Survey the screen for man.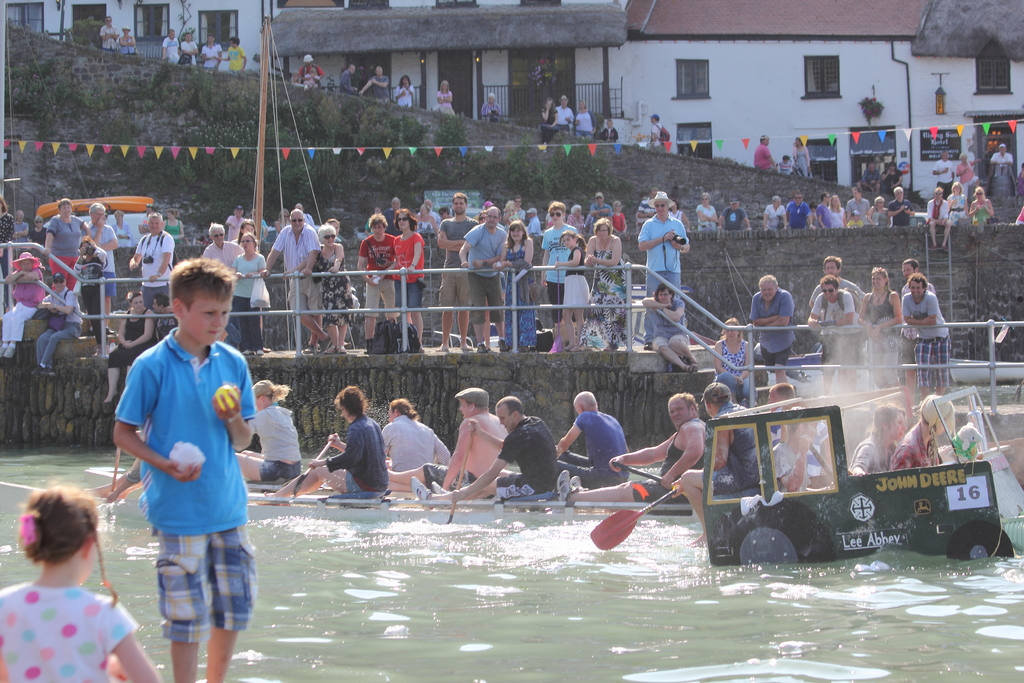
Survey found: box=[720, 201, 752, 230].
